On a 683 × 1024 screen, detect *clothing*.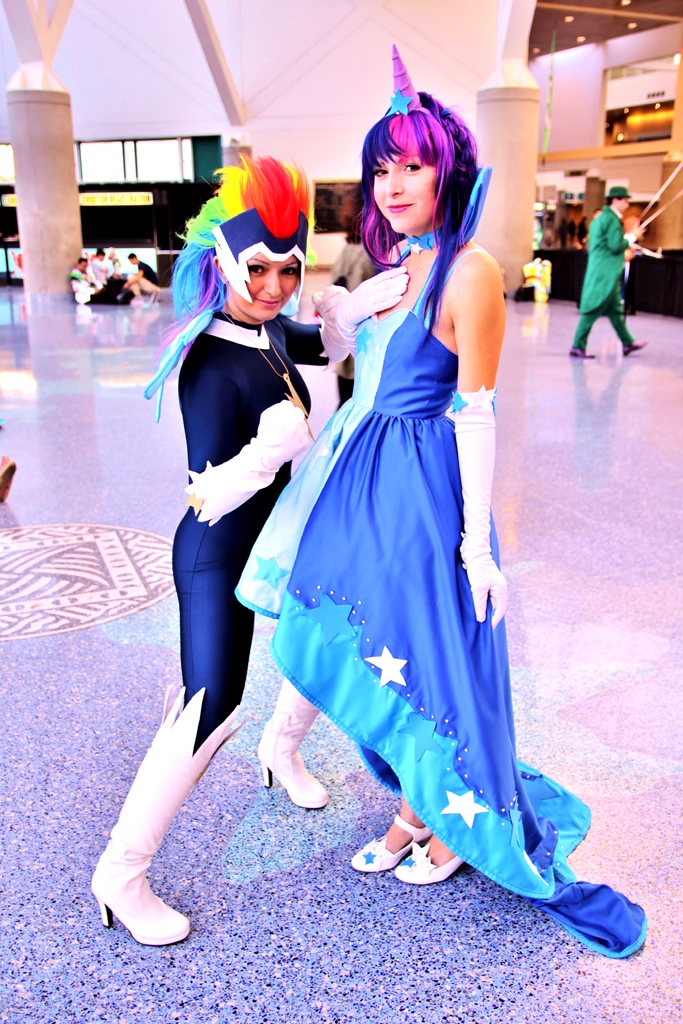
568/204/632/356.
